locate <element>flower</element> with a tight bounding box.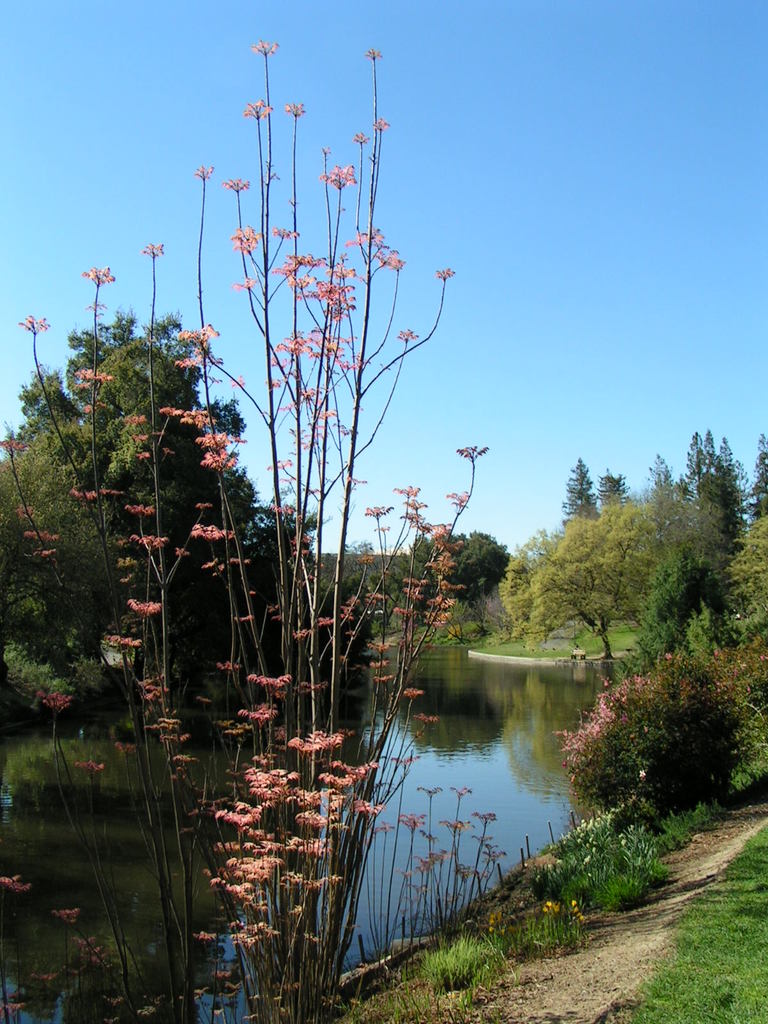
<region>416, 783, 444, 806</region>.
